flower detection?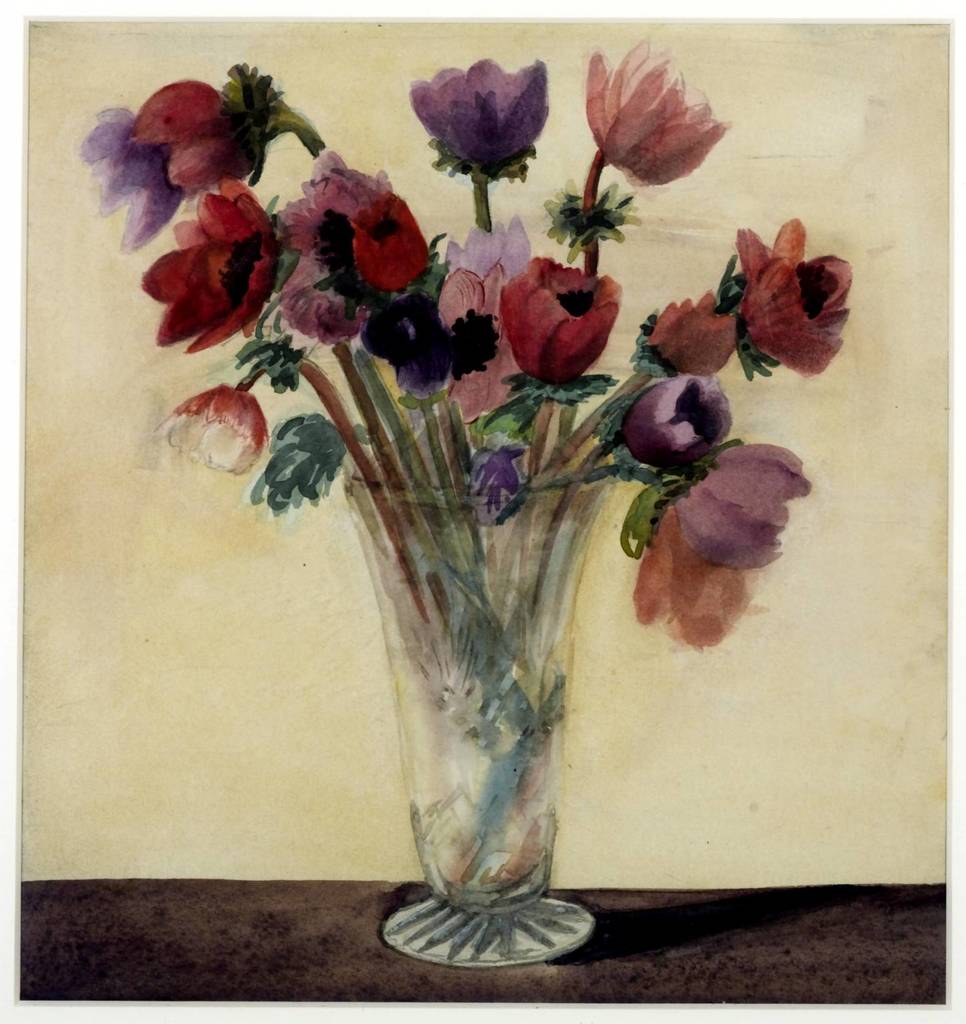
x1=603 y1=211 x2=881 y2=654
